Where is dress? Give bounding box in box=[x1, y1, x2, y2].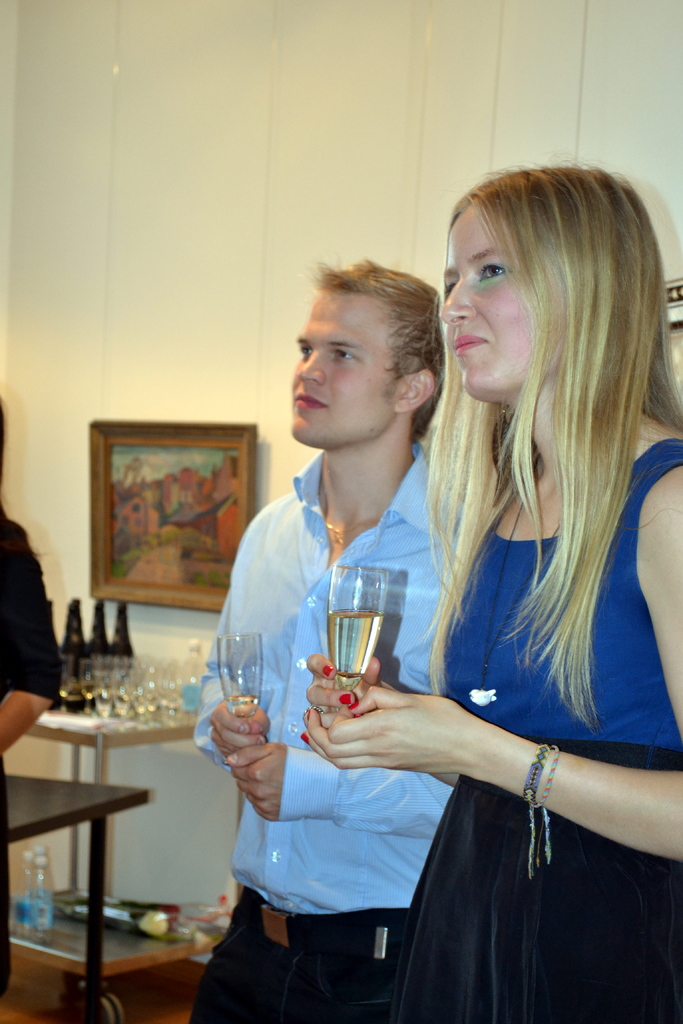
box=[393, 438, 682, 1023].
